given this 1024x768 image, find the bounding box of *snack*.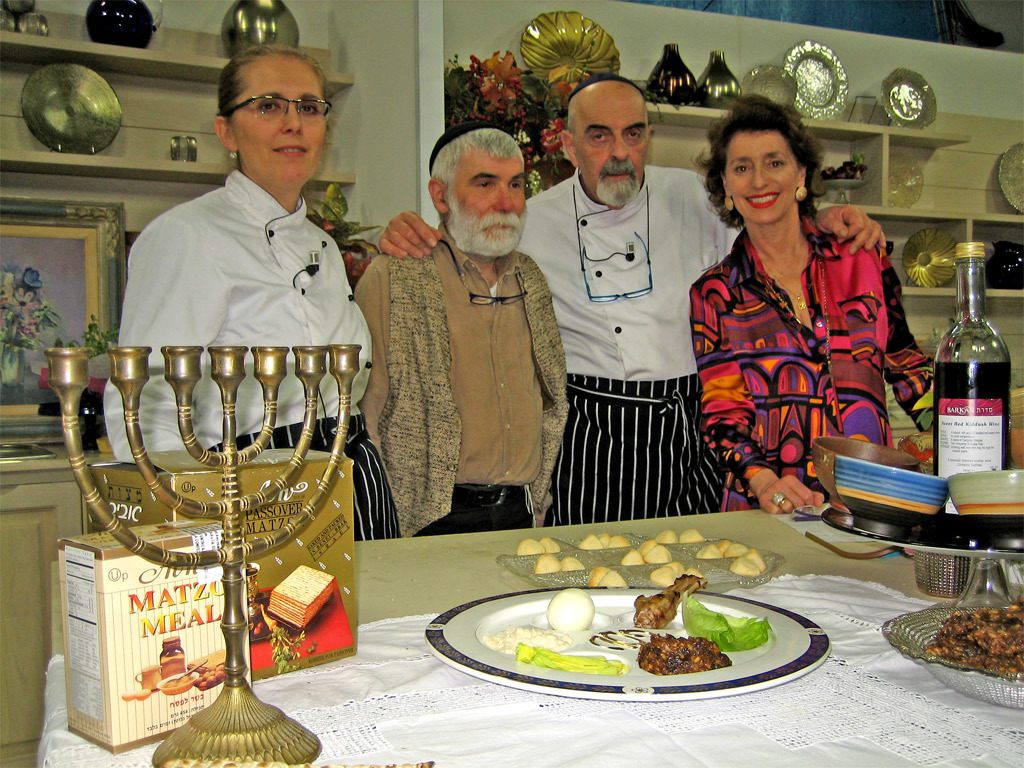
select_region(538, 556, 560, 577).
